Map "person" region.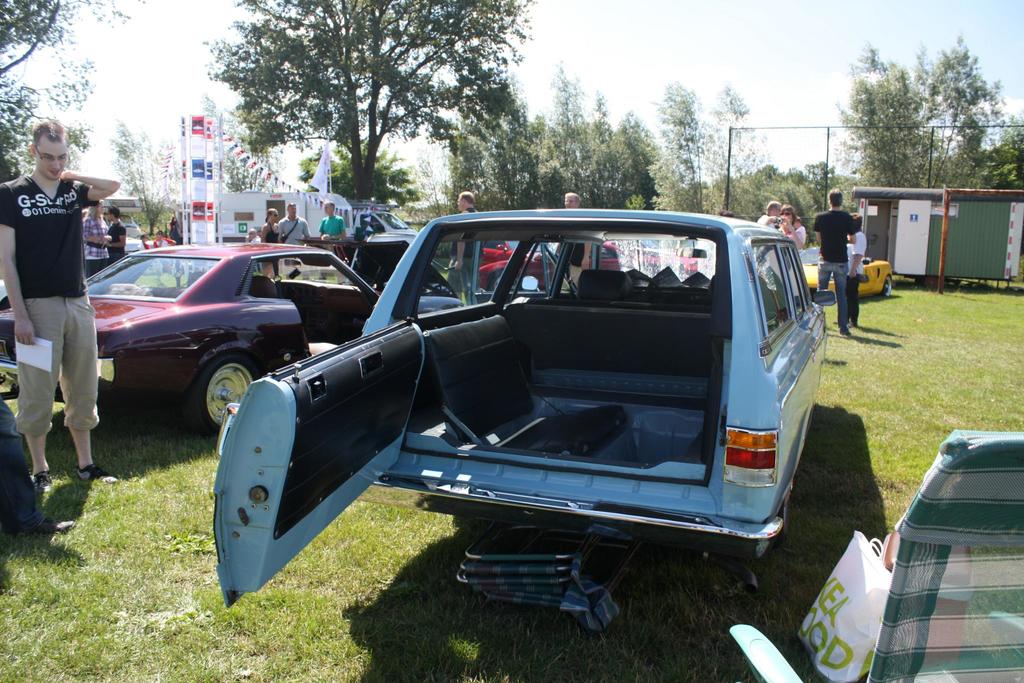
Mapped to [x1=152, y1=229, x2=177, y2=248].
